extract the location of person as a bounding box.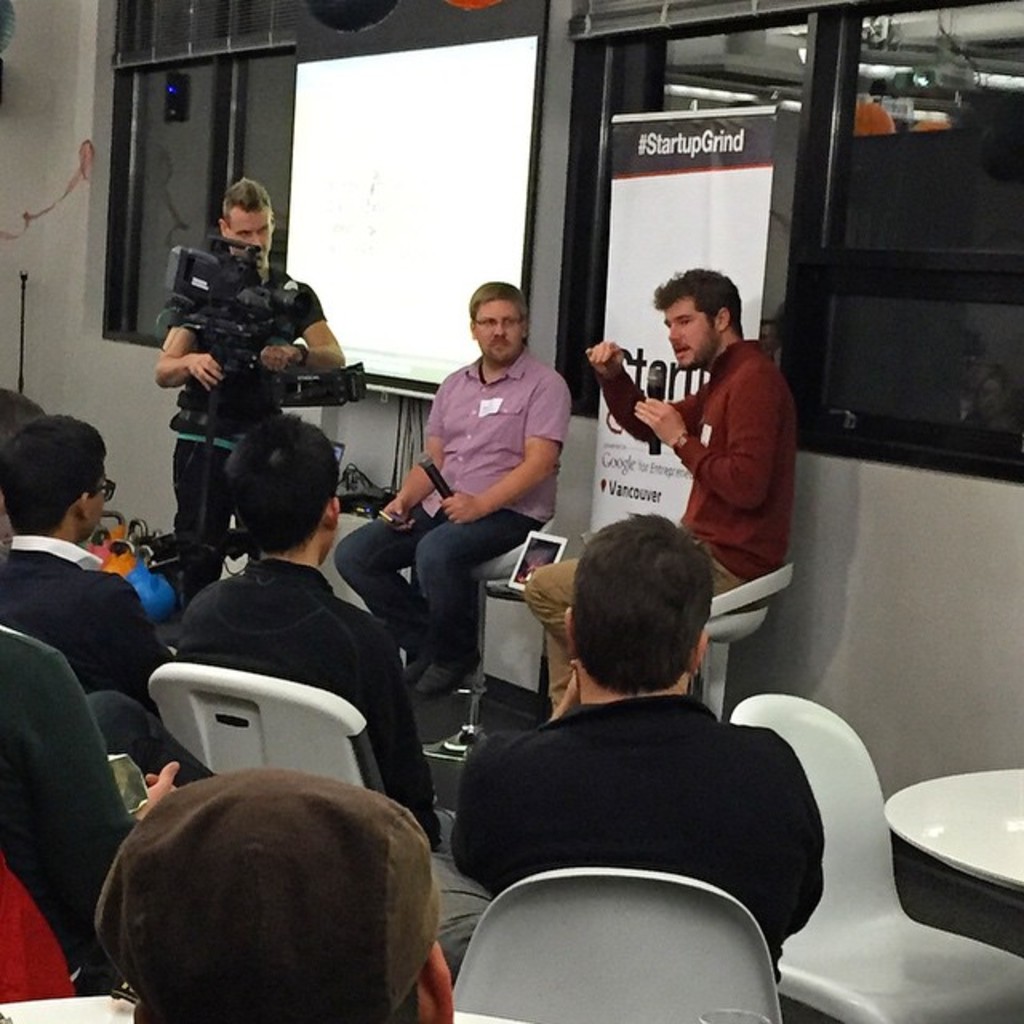
pyautogui.locateOnScreen(170, 411, 459, 856).
